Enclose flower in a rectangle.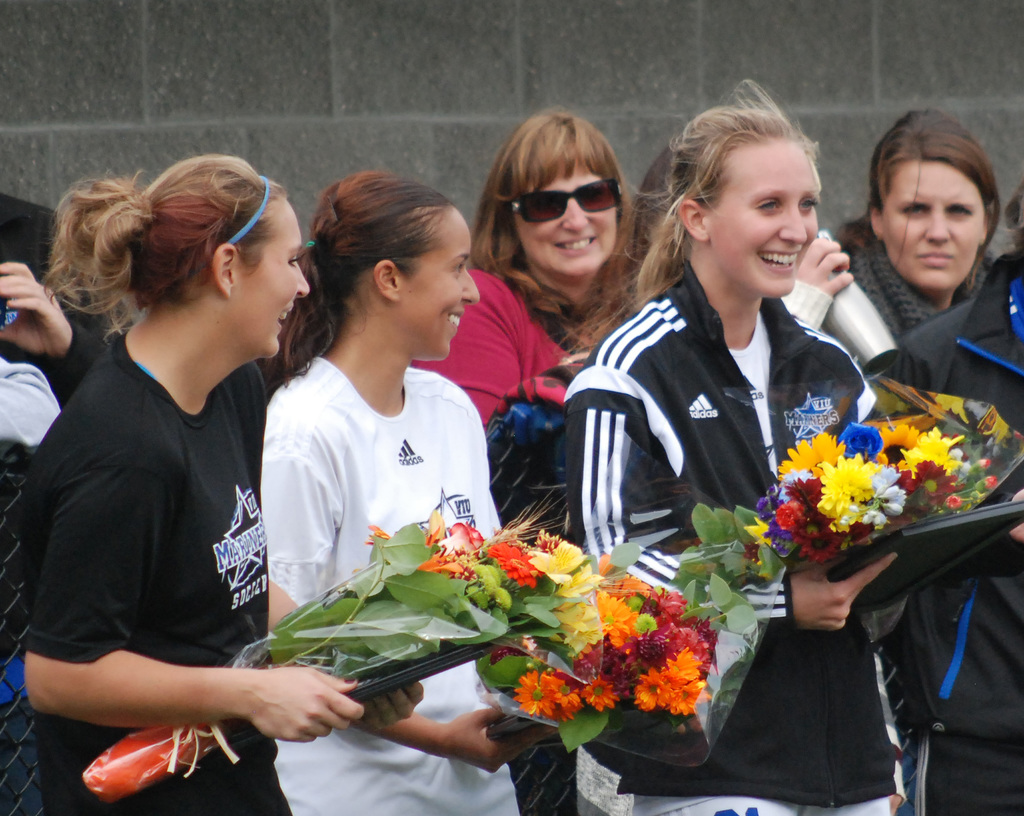
l=516, t=666, r=565, b=715.
